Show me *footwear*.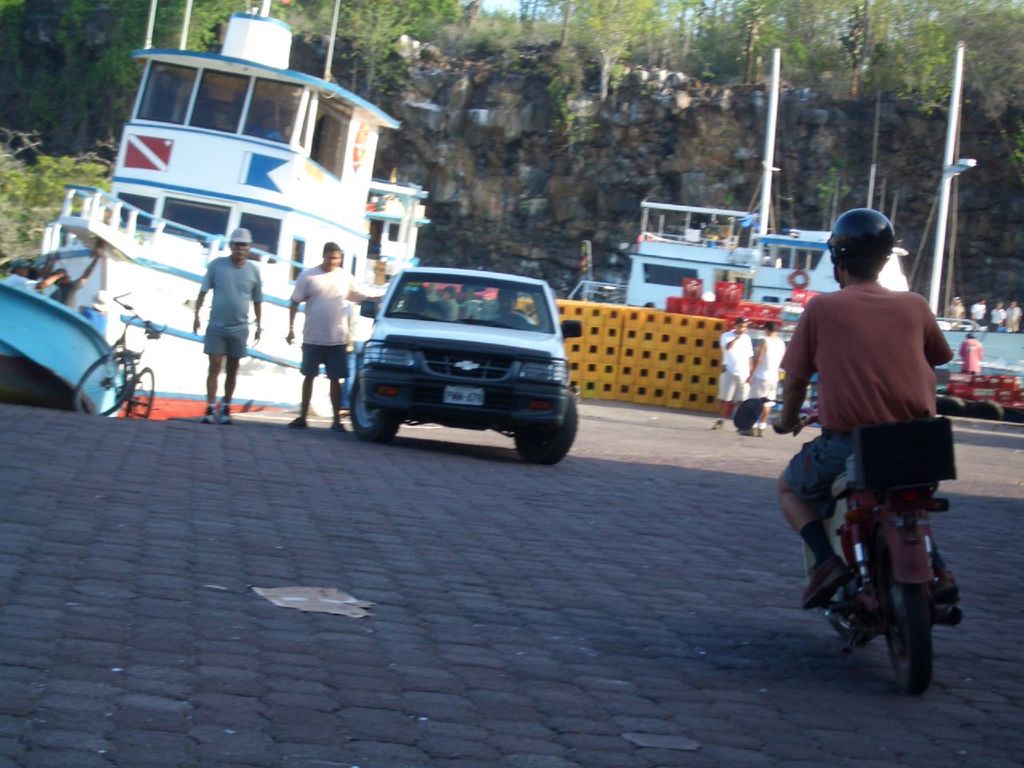
*footwear* is here: [334,422,346,432].
